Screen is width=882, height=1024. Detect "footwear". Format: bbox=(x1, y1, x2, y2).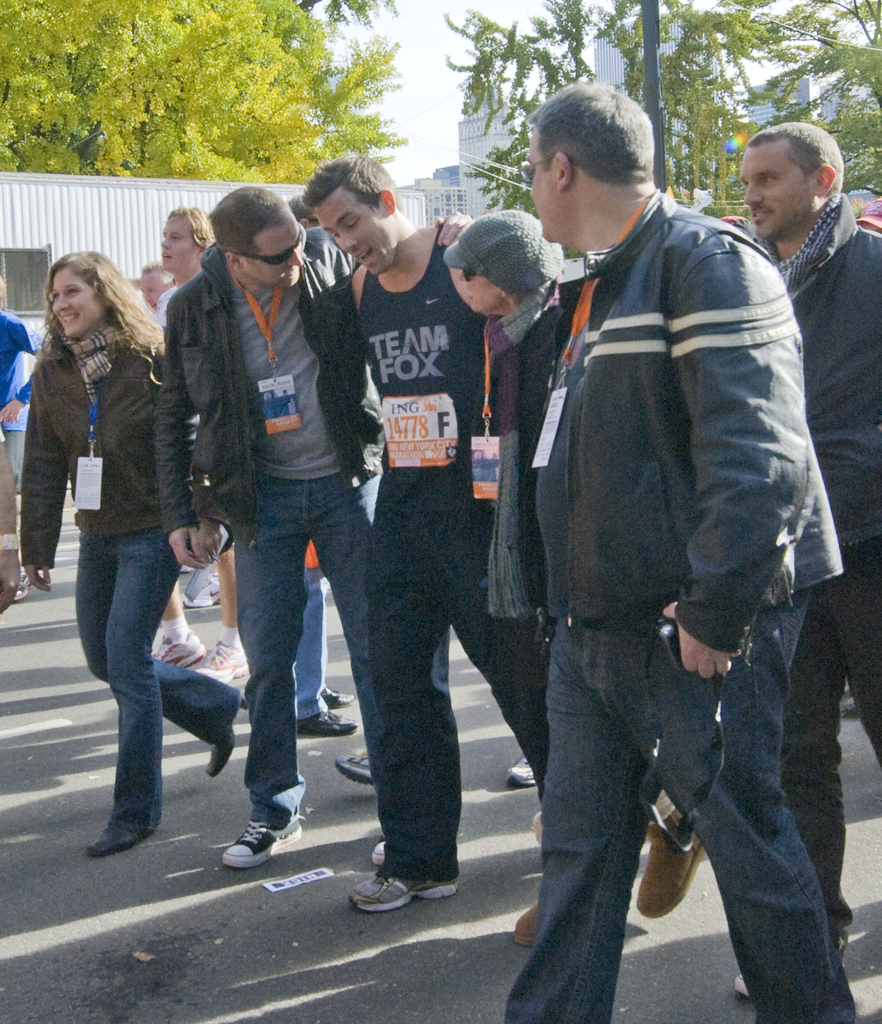
bbox=(152, 638, 203, 671).
